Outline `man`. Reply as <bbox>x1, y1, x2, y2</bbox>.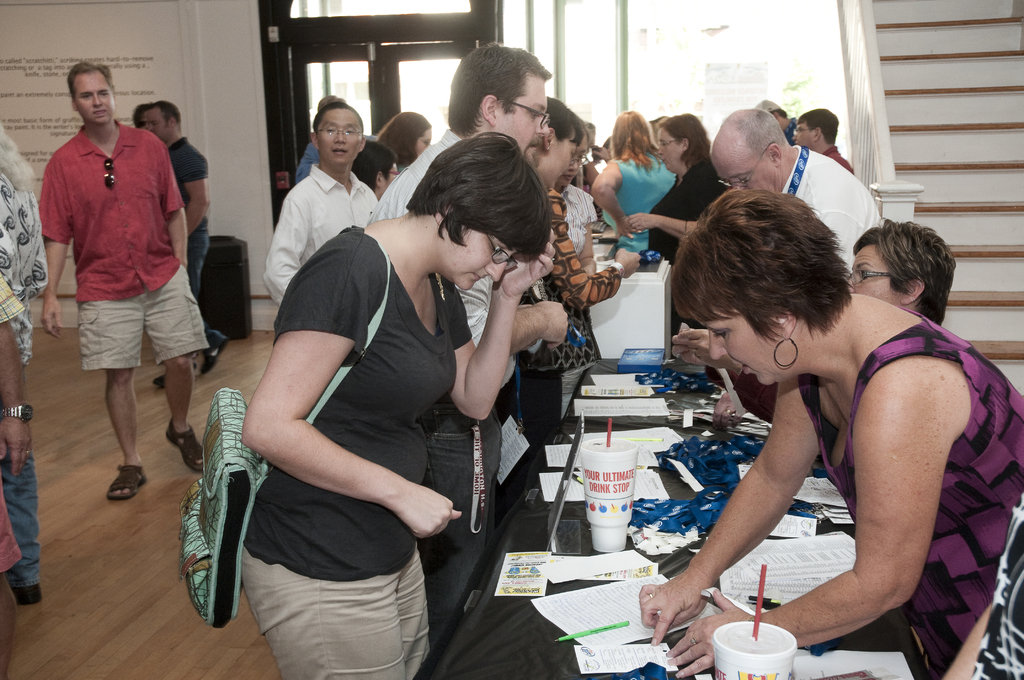
<bbox>141, 95, 230, 388</bbox>.
